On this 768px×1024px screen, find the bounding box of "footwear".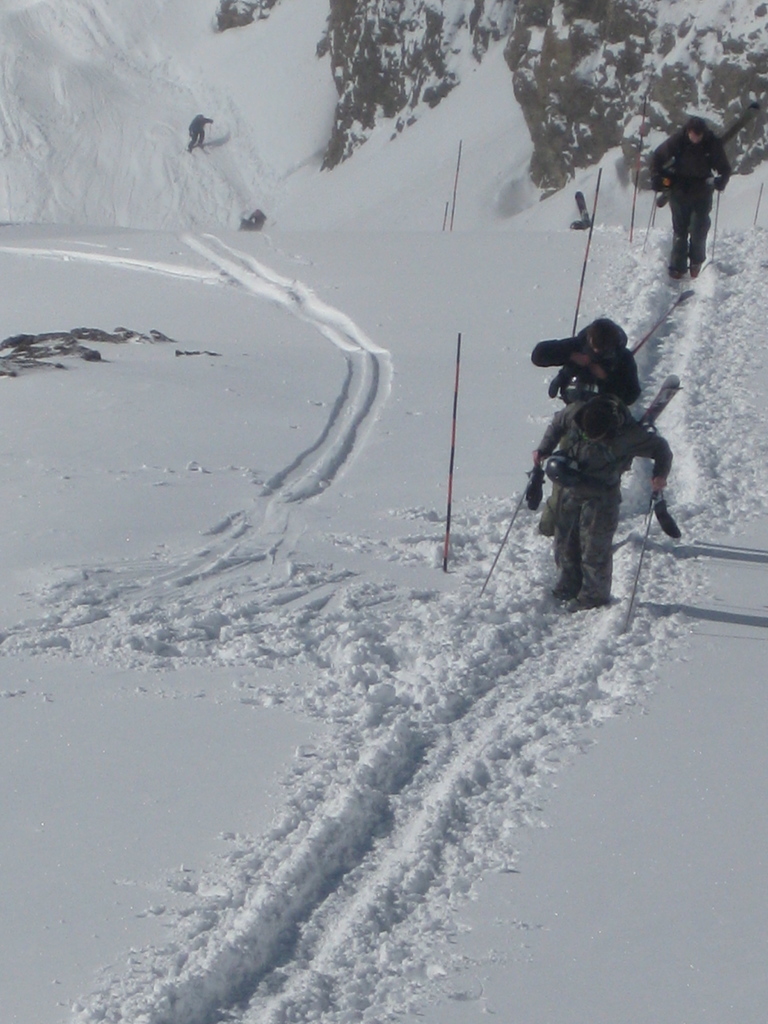
Bounding box: [552, 582, 584, 598].
